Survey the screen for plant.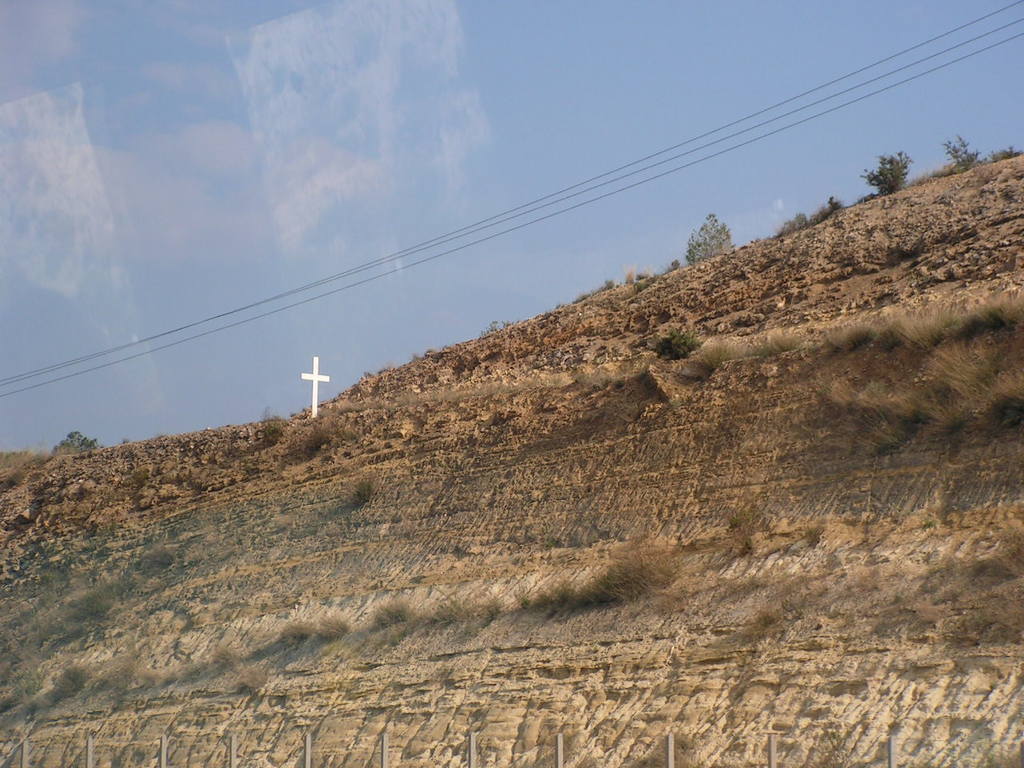
Survey found: select_region(310, 605, 349, 638).
